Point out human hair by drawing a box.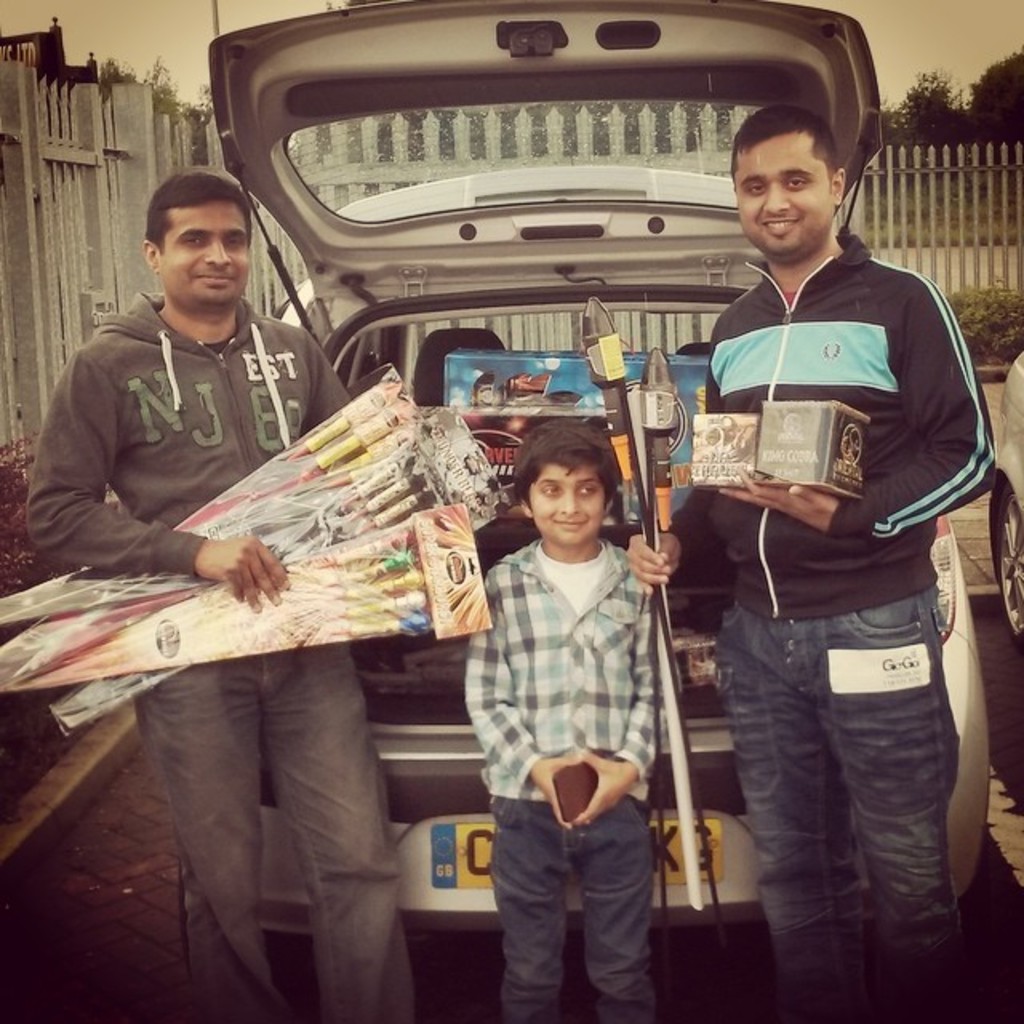
bbox=[146, 171, 251, 251].
